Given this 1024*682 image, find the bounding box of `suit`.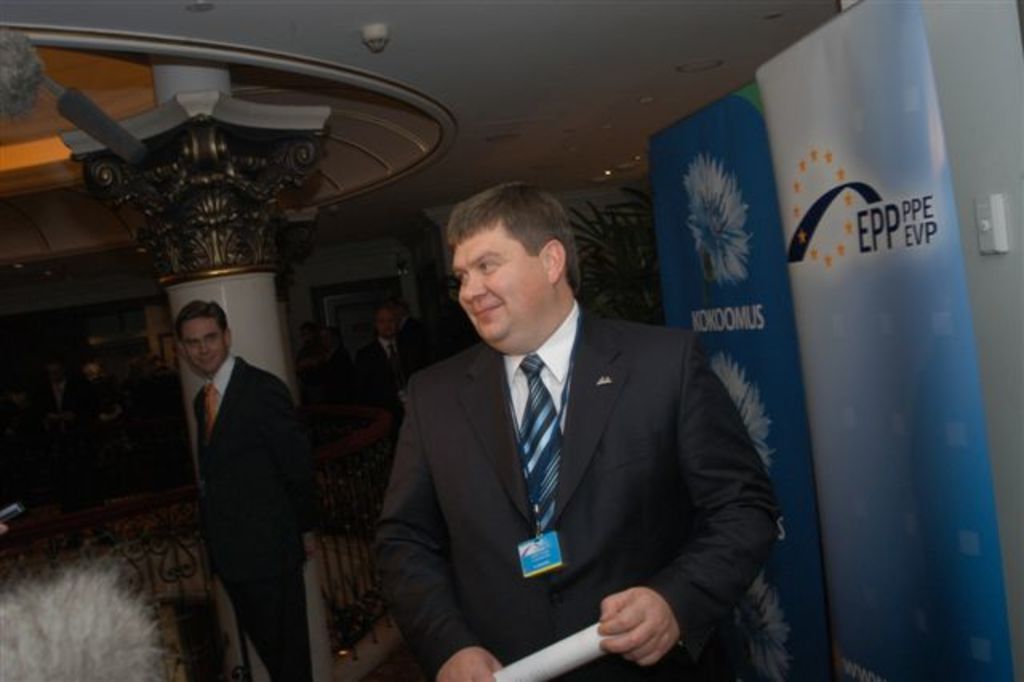
x1=194, y1=360, x2=320, y2=680.
